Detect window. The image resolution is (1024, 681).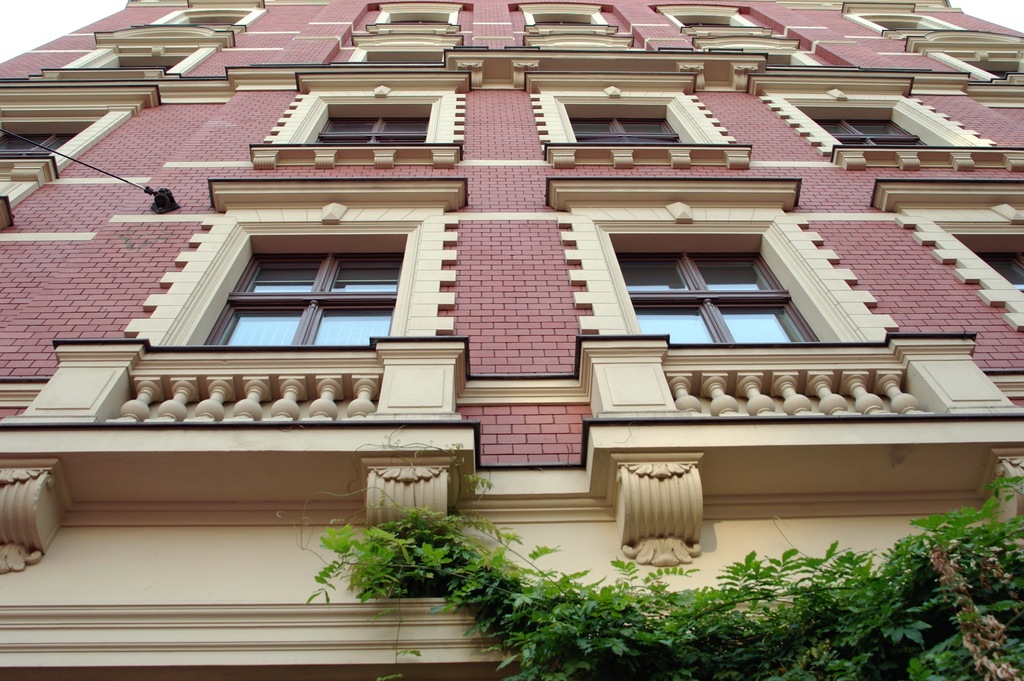
select_region(315, 93, 426, 156).
